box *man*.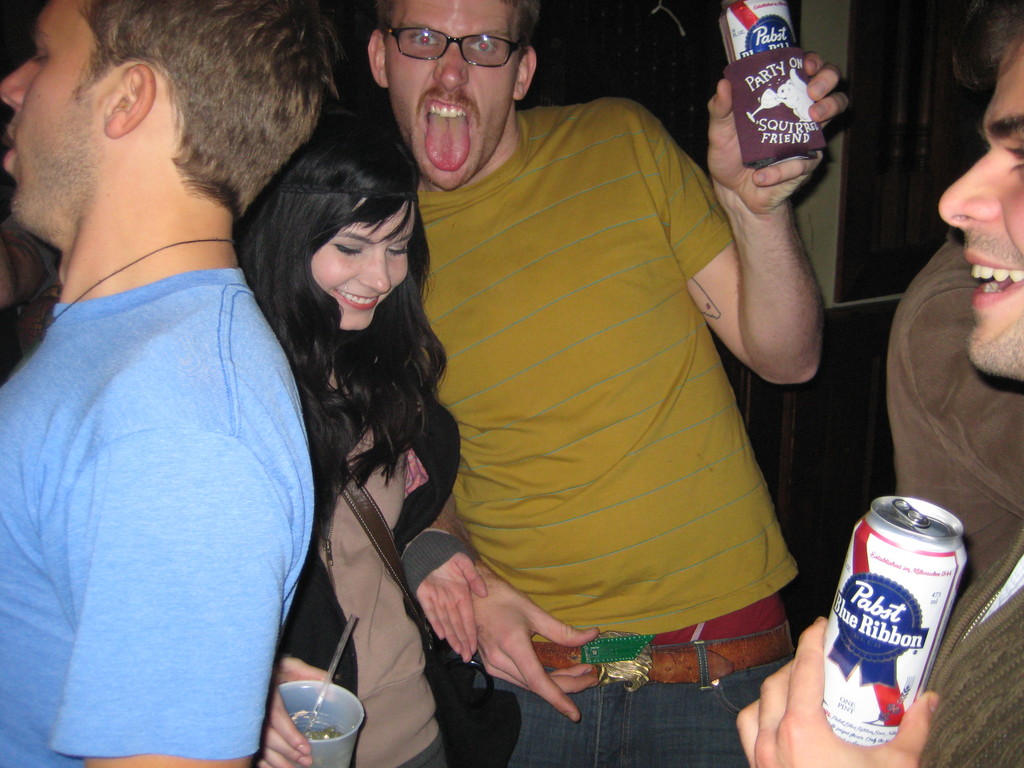
left=257, top=28, right=813, bottom=744.
